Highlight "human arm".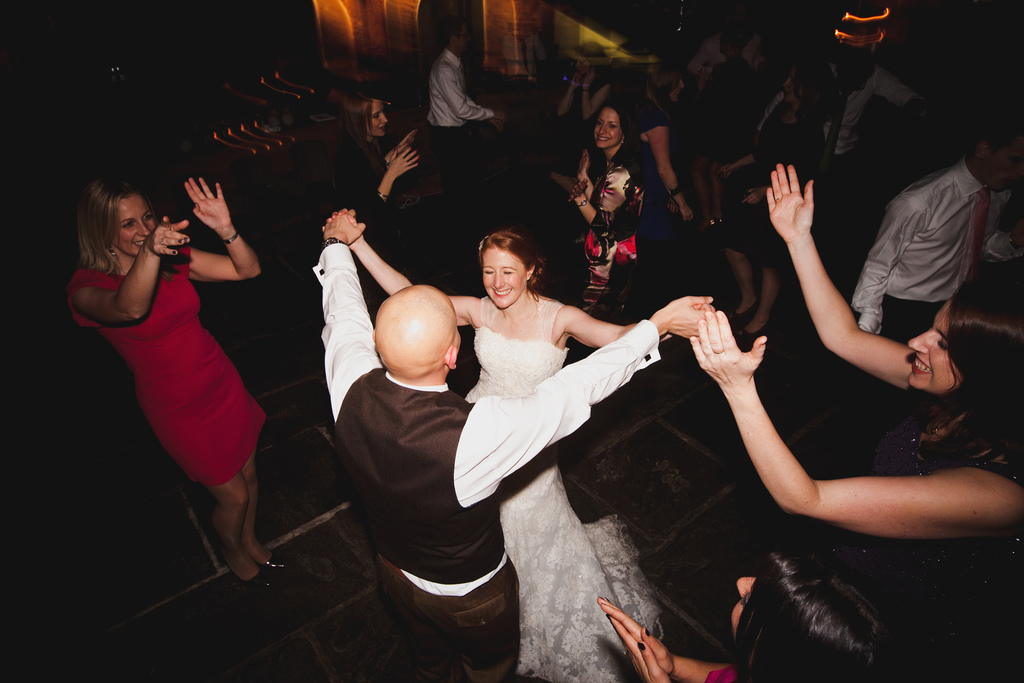
Highlighted region: BBox(988, 209, 1020, 269).
